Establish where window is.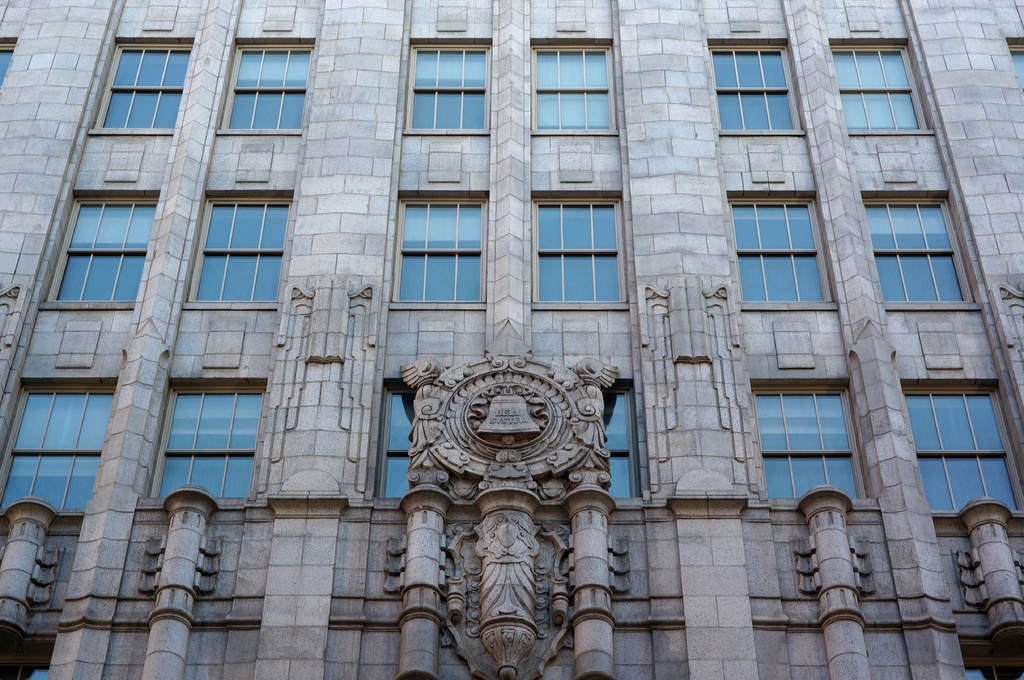
Established at BBox(751, 382, 870, 504).
